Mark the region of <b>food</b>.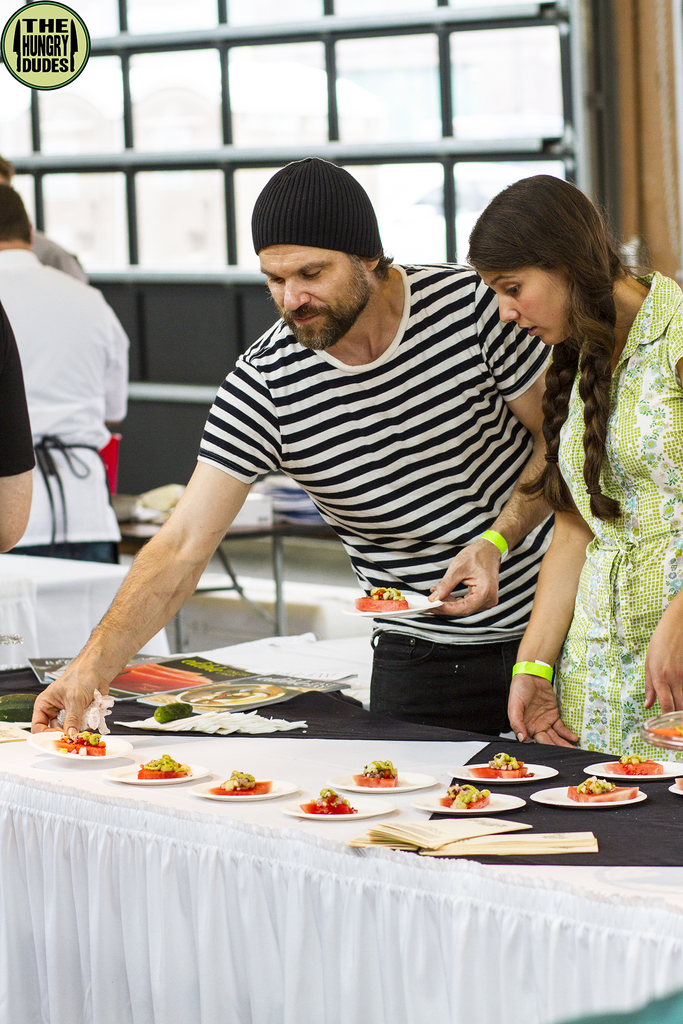
Region: box=[208, 769, 273, 797].
